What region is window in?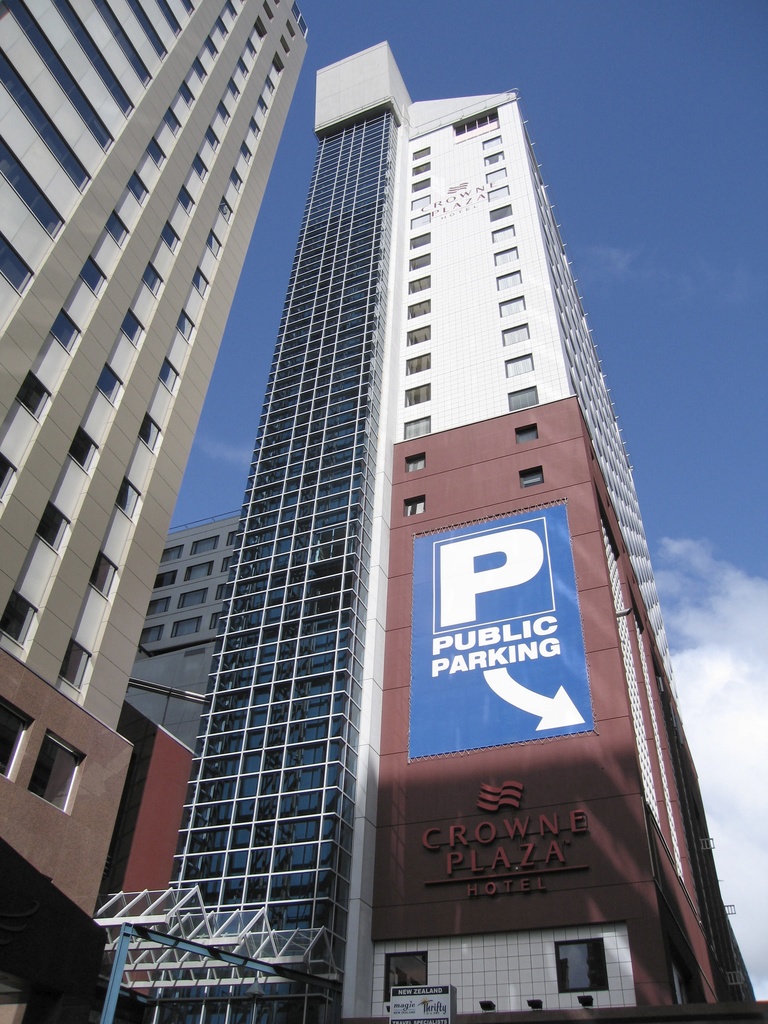
[412, 211, 431, 233].
